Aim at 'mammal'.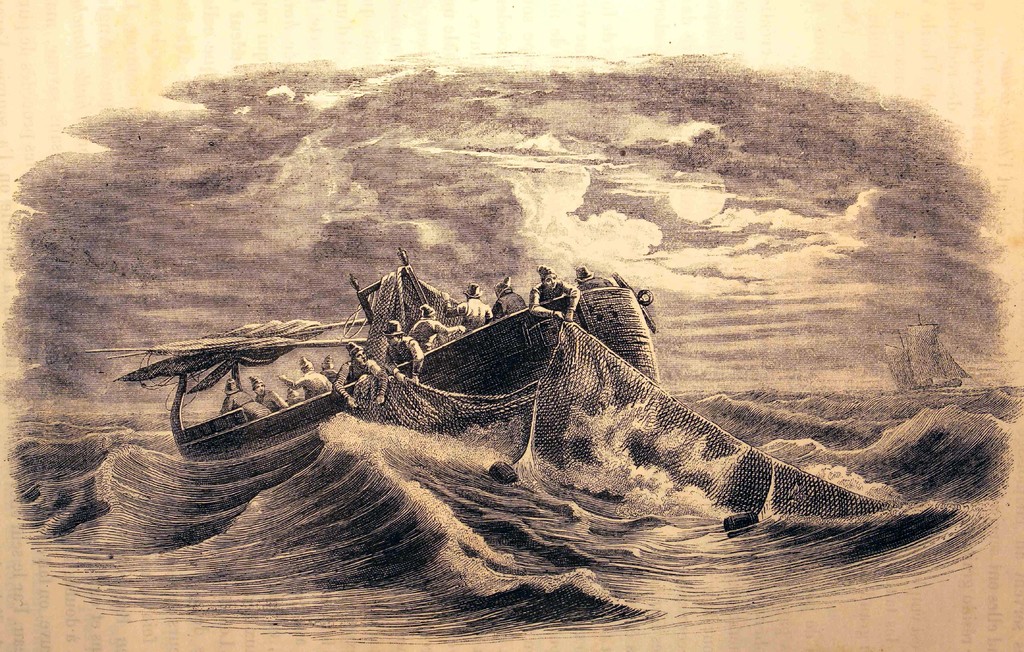
Aimed at region(219, 375, 264, 414).
